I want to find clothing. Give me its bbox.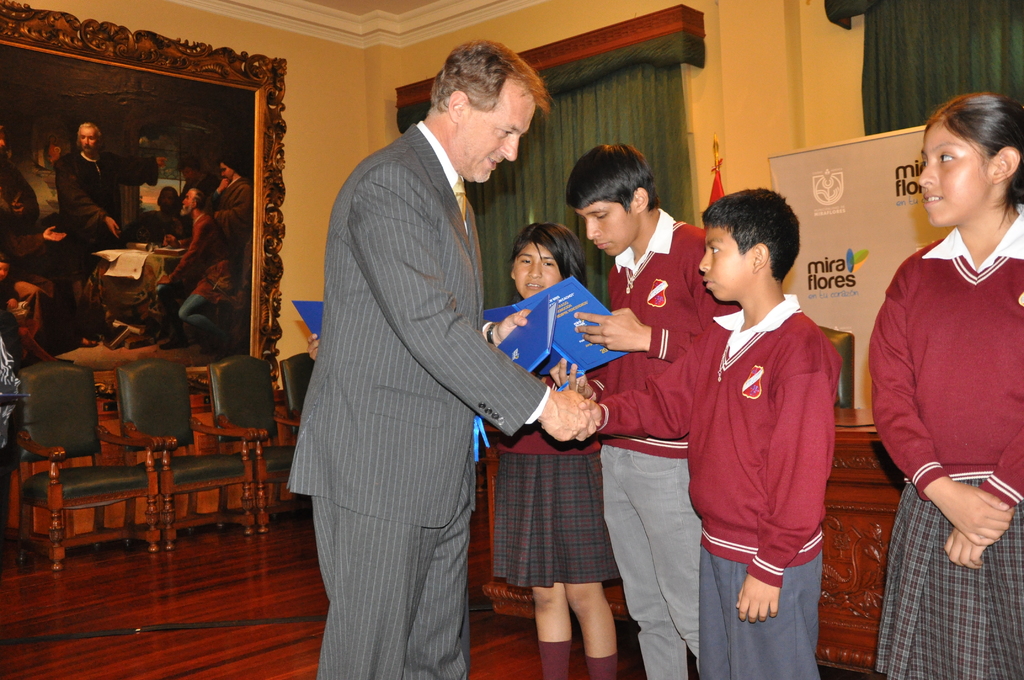
[594,287,842,679].
